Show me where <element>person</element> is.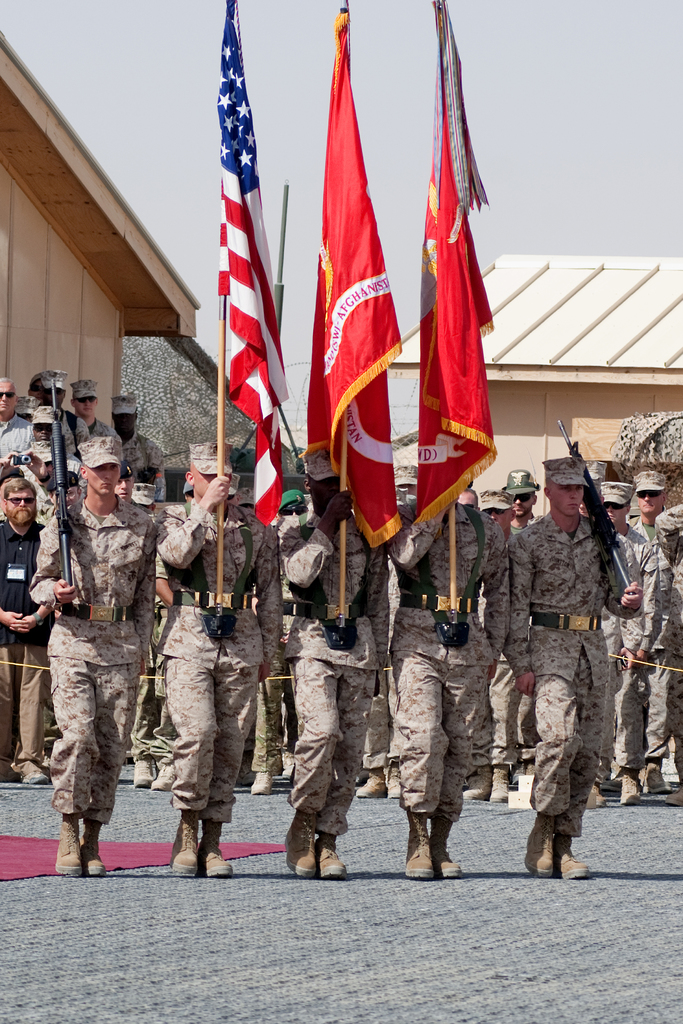
<element>person</element> is at region(652, 505, 682, 806).
